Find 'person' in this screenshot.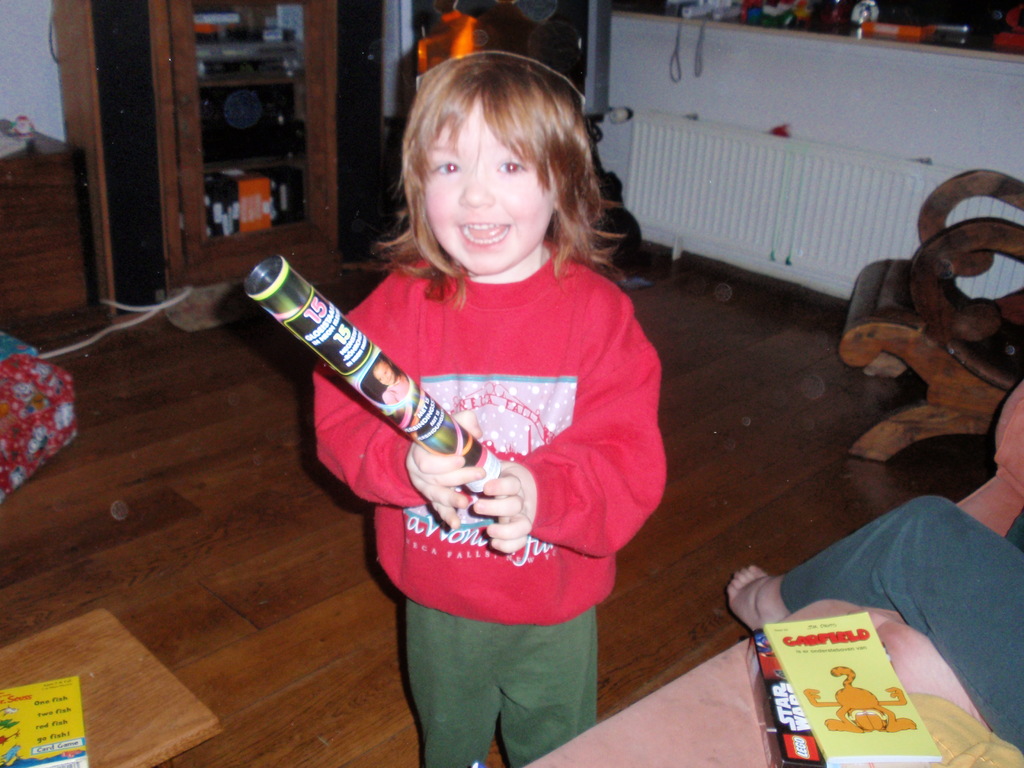
The bounding box for 'person' is 308, 52, 671, 767.
